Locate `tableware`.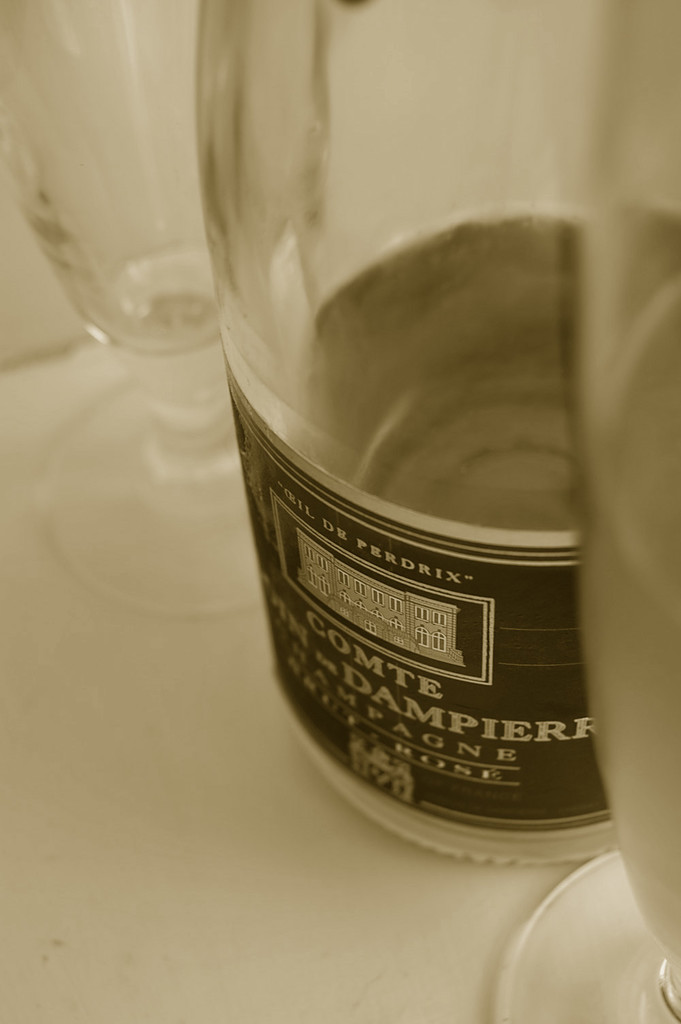
Bounding box: {"x1": 490, "y1": 0, "x2": 680, "y2": 1023}.
